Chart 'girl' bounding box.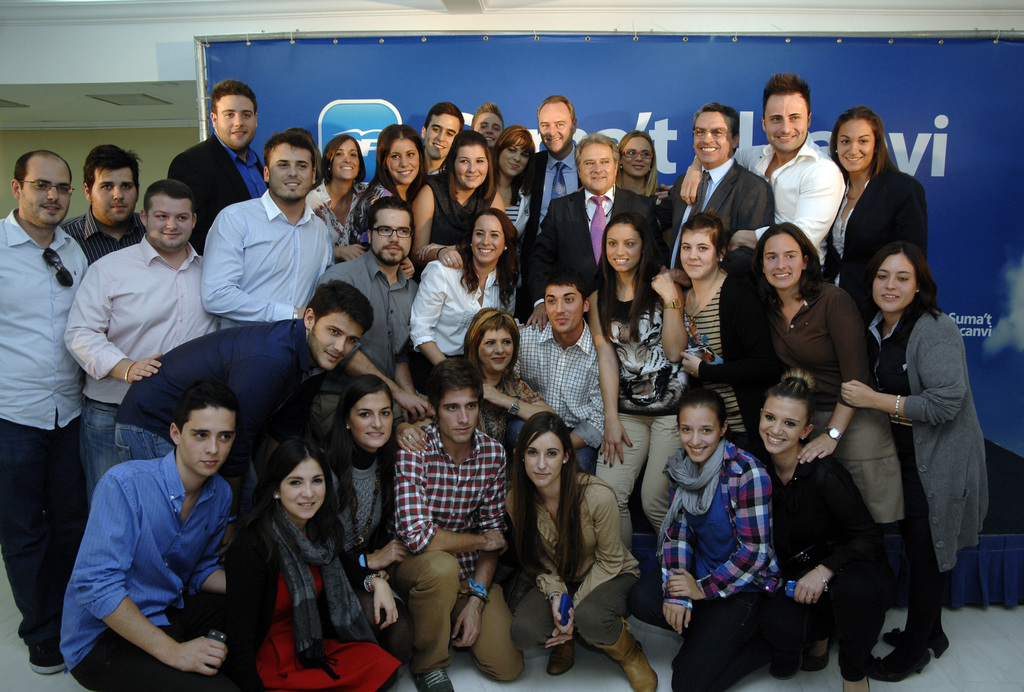
Charted: BBox(464, 310, 554, 440).
